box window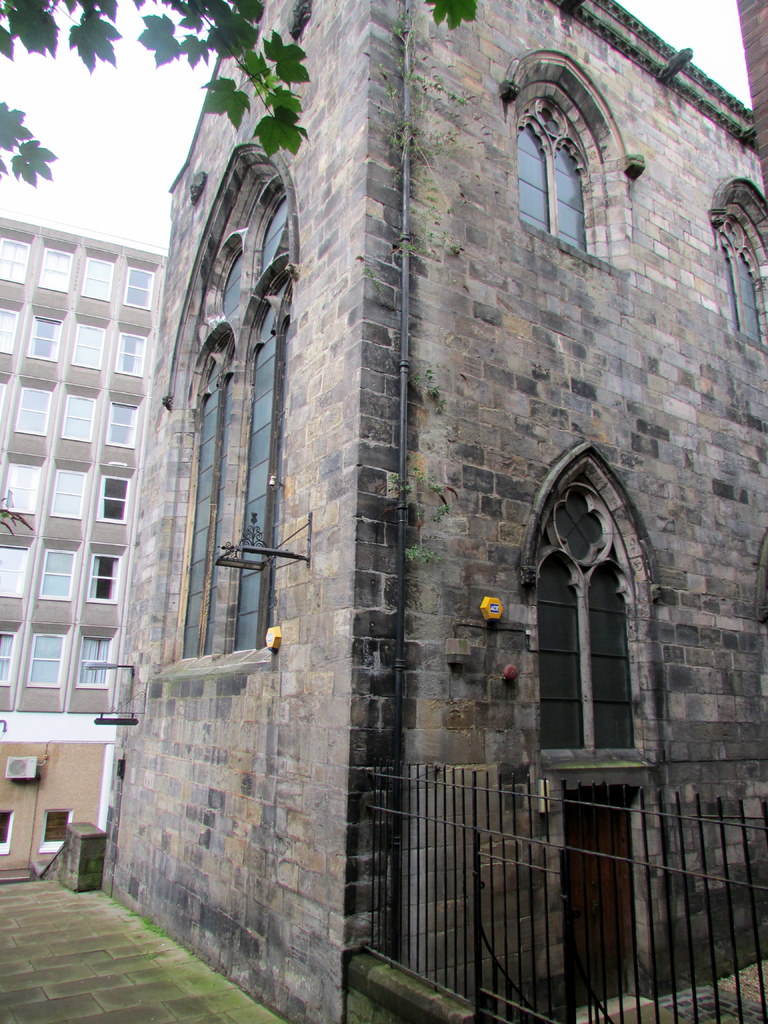
0 811 13 855
